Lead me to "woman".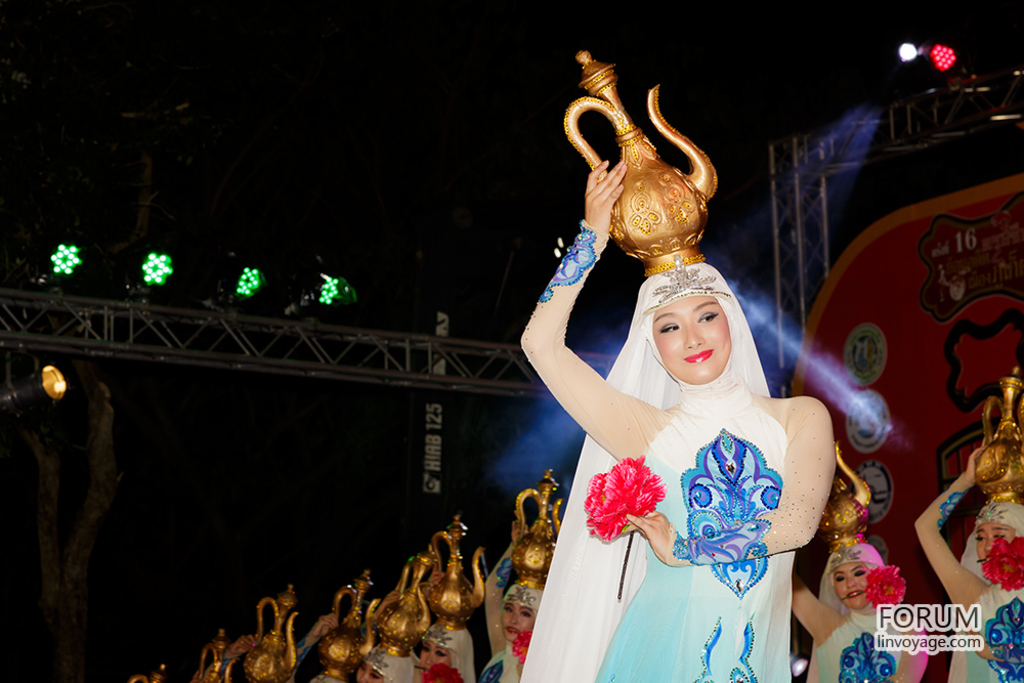
Lead to region(913, 447, 1023, 682).
